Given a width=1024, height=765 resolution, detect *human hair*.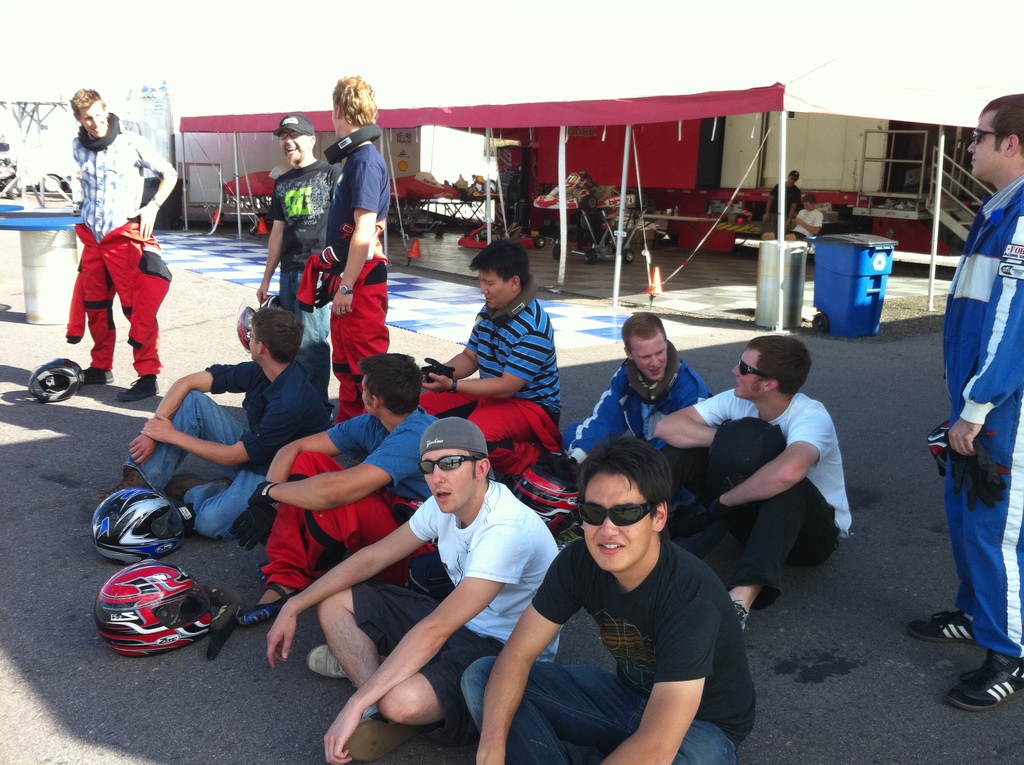
[332, 76, 378, 127].
